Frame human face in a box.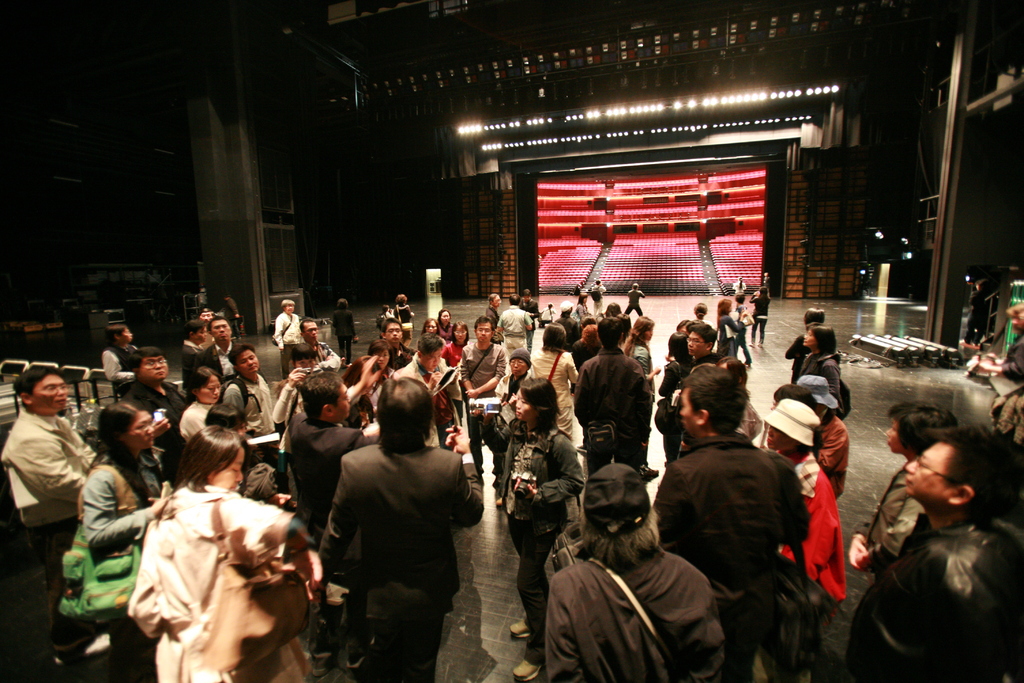
474/325/492/342.
